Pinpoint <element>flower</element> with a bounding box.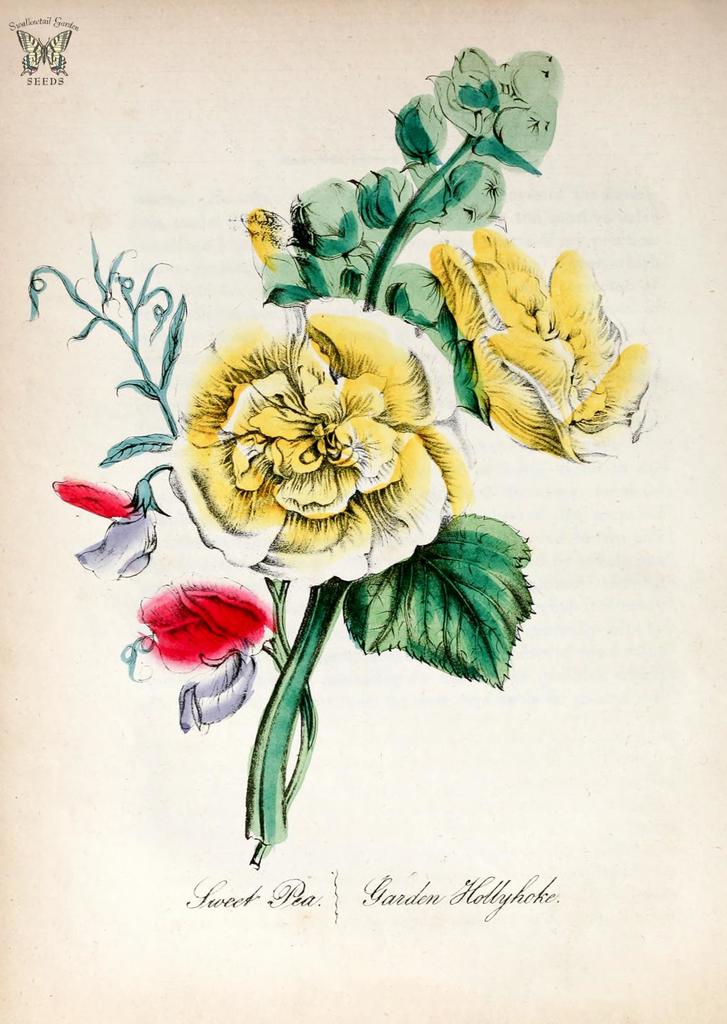
(422,212,683,462).
